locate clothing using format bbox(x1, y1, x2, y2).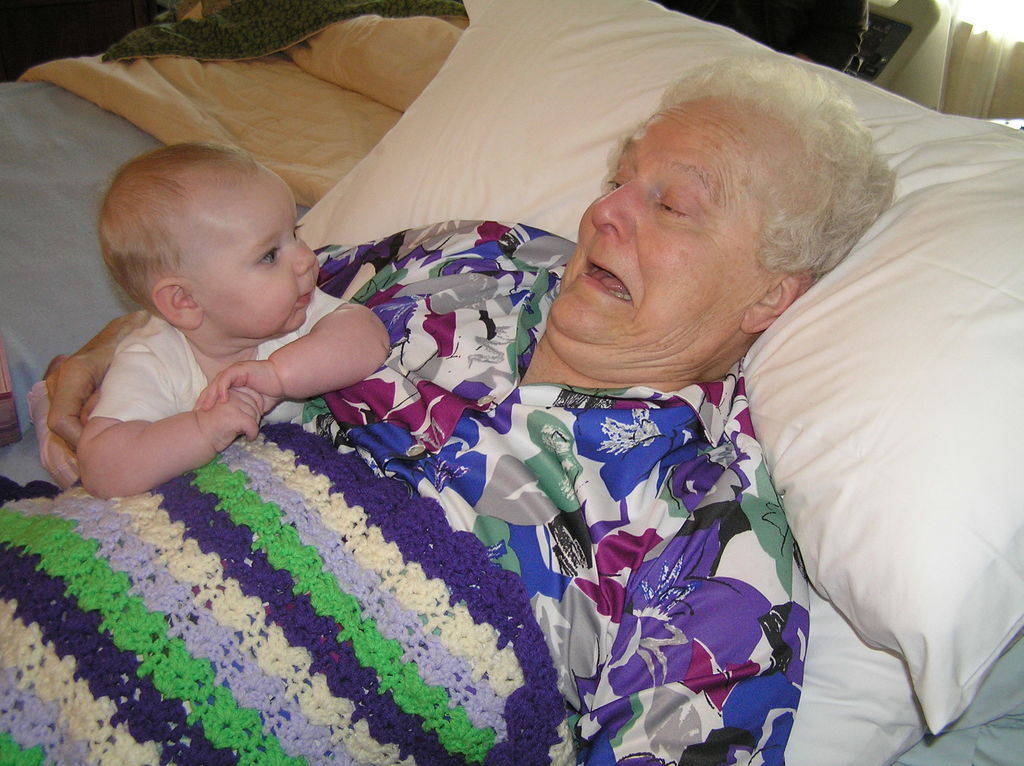
bbox(292, 216, 809, 765).
